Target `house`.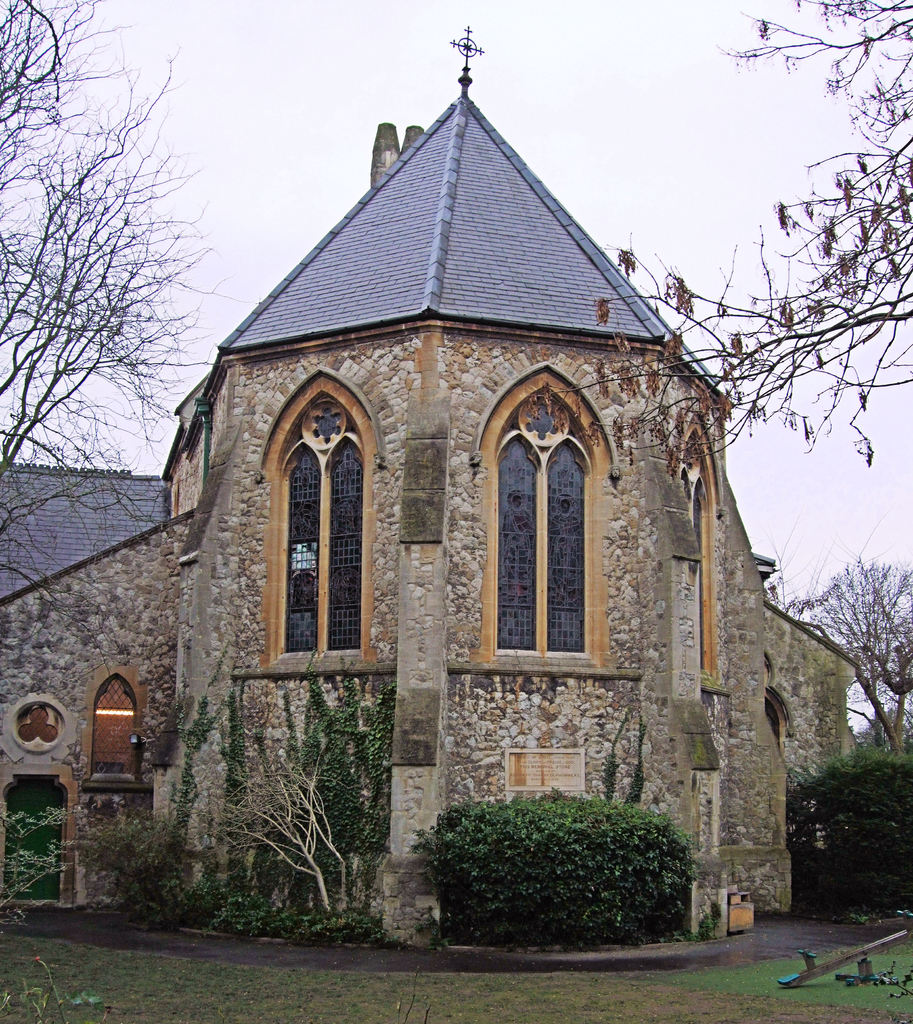
Target region: bbox=[0, 28, 860, 955].
